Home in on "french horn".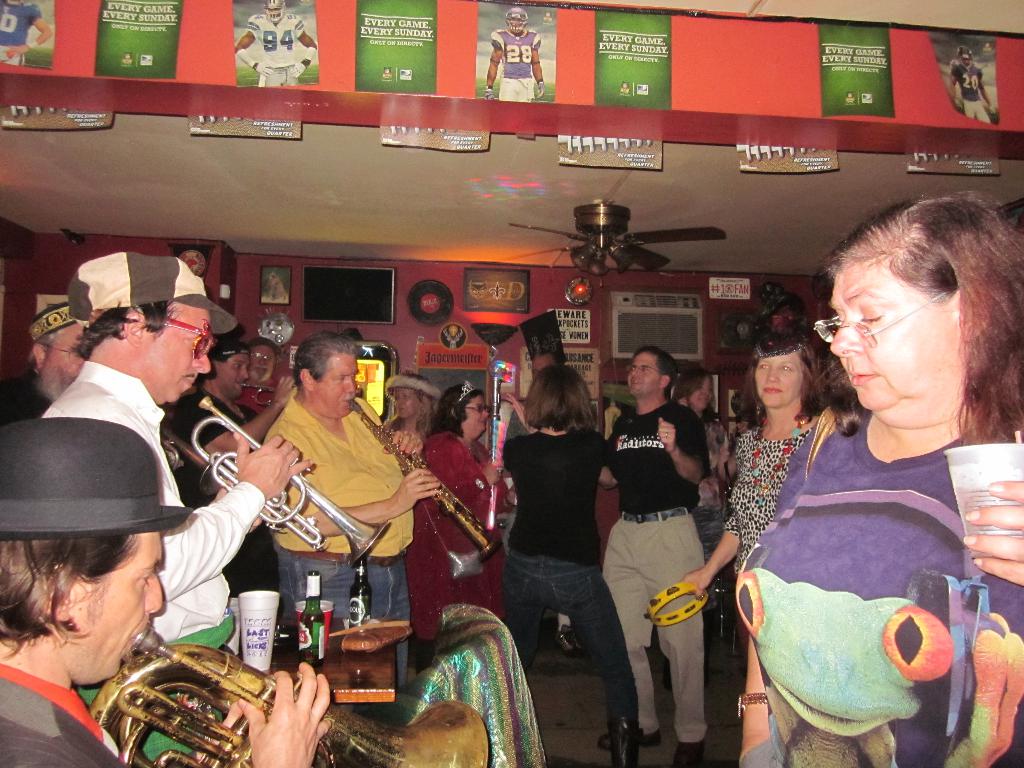
Homed in at left=207, top=395, right=405, bottom=577.
